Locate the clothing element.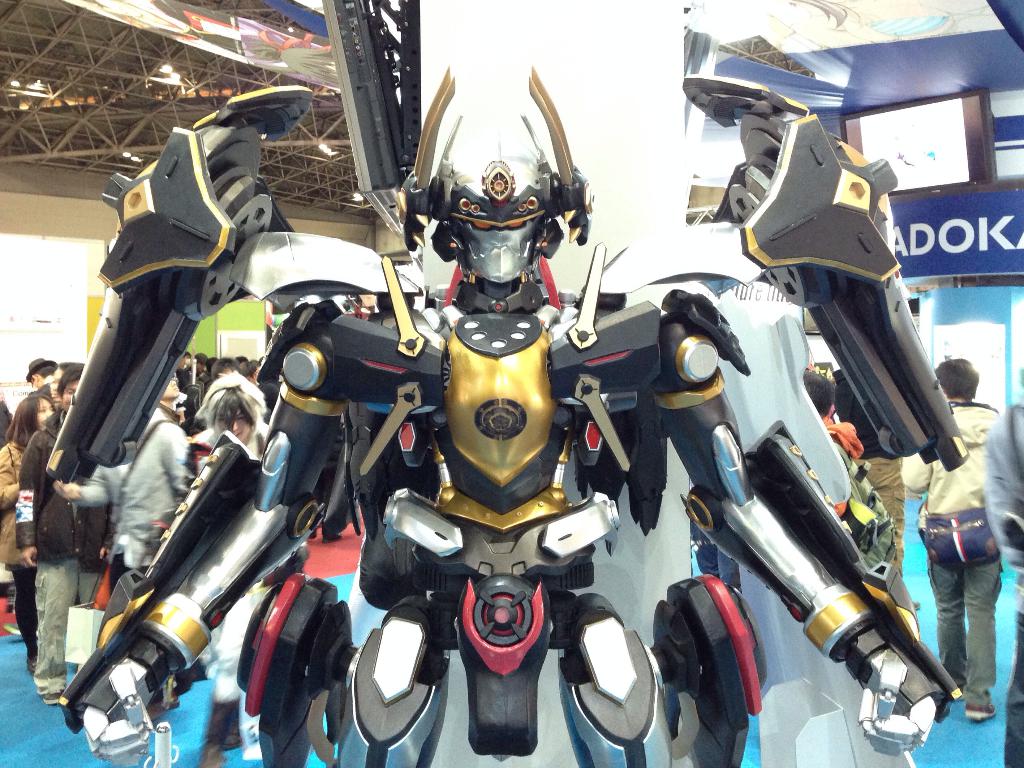
Element bbox: rect(28, 352, 55, 380).
